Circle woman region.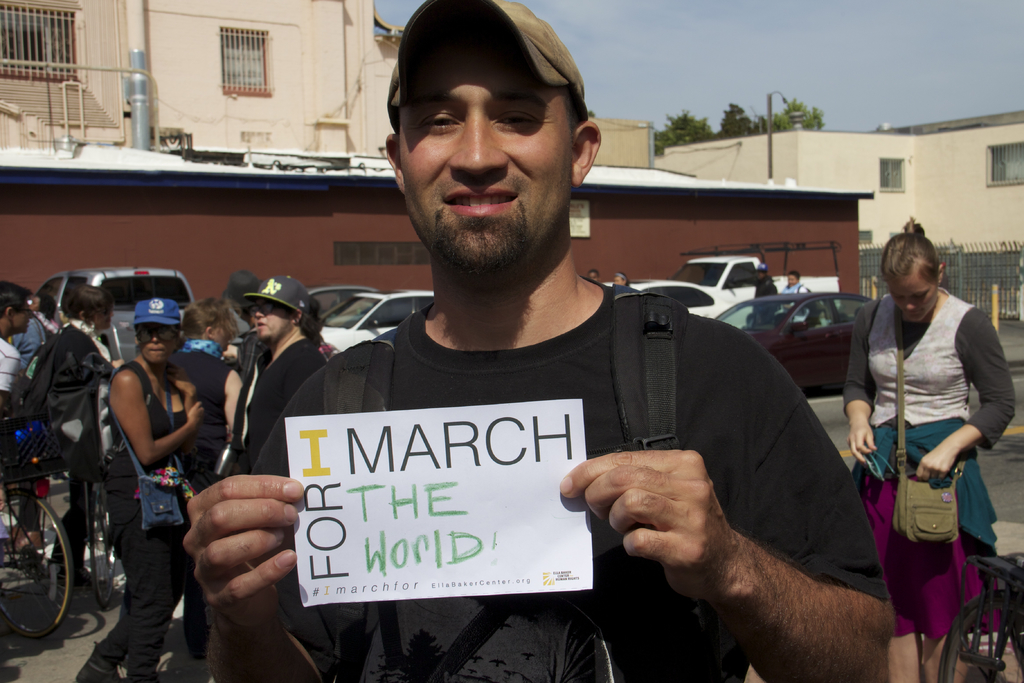
Region: <region>212, 276, 330, 486</region>.
